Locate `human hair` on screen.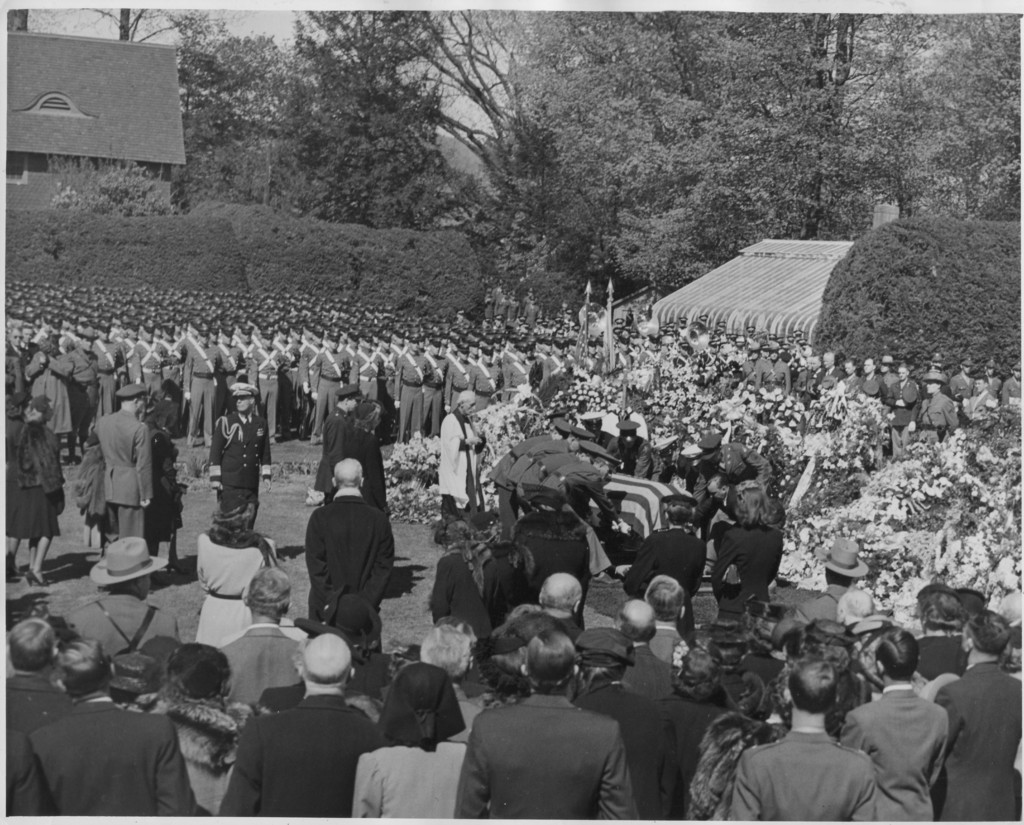
On screen at rect(731, 479, 780, 531).
